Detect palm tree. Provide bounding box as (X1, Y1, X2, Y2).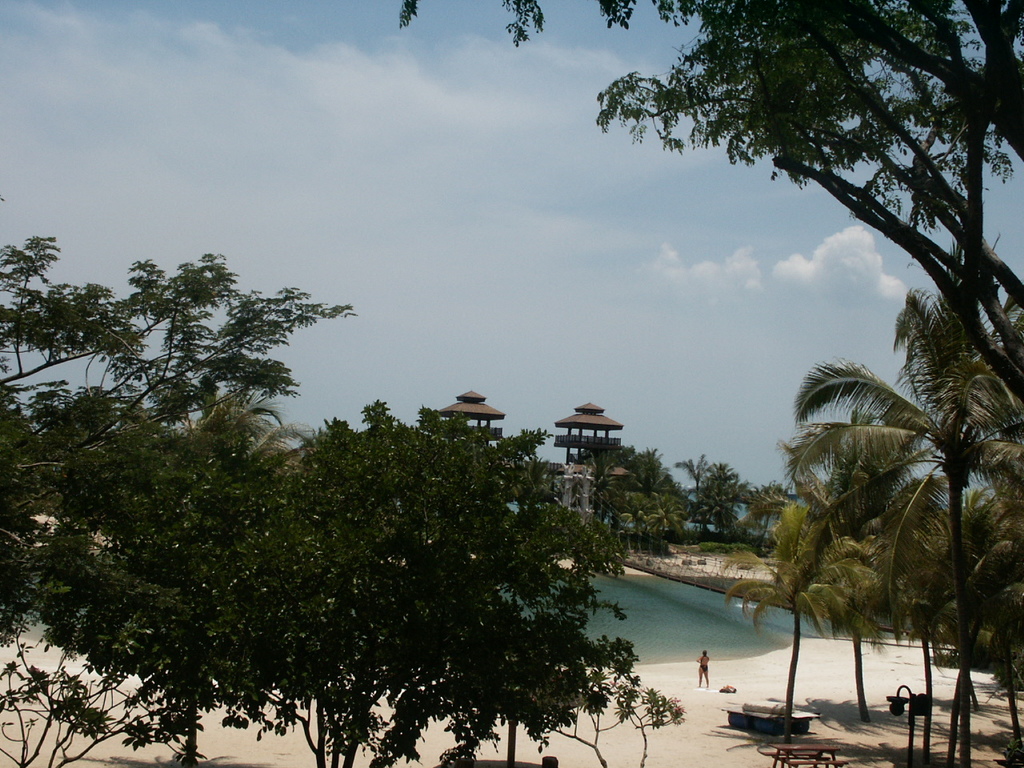
(834, 514, 897, 730).
